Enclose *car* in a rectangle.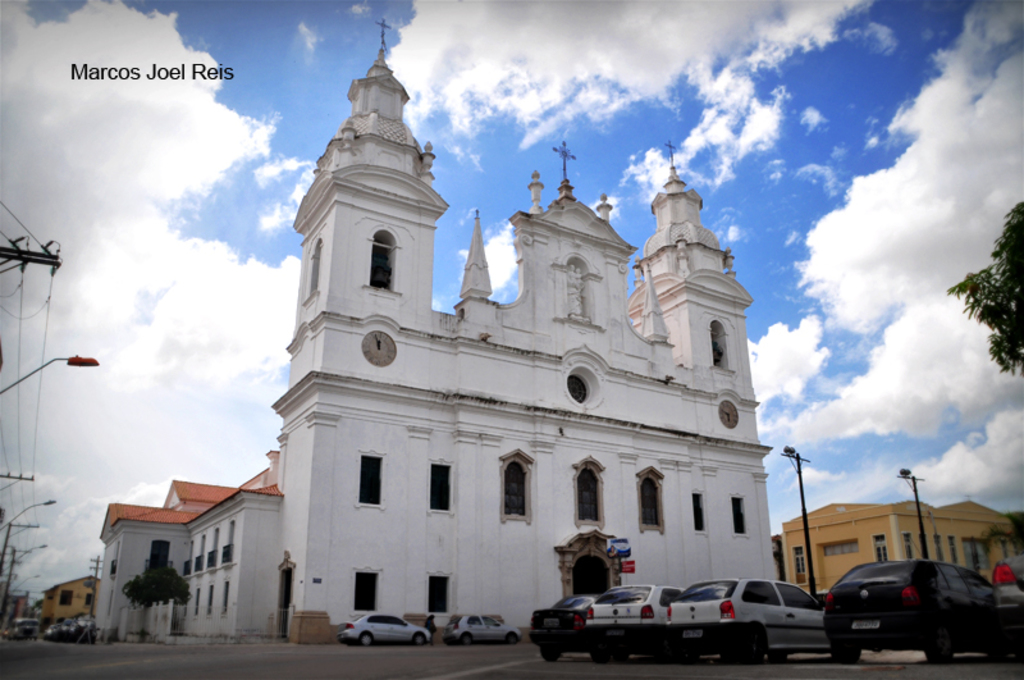
451, 624, 515, 643.
